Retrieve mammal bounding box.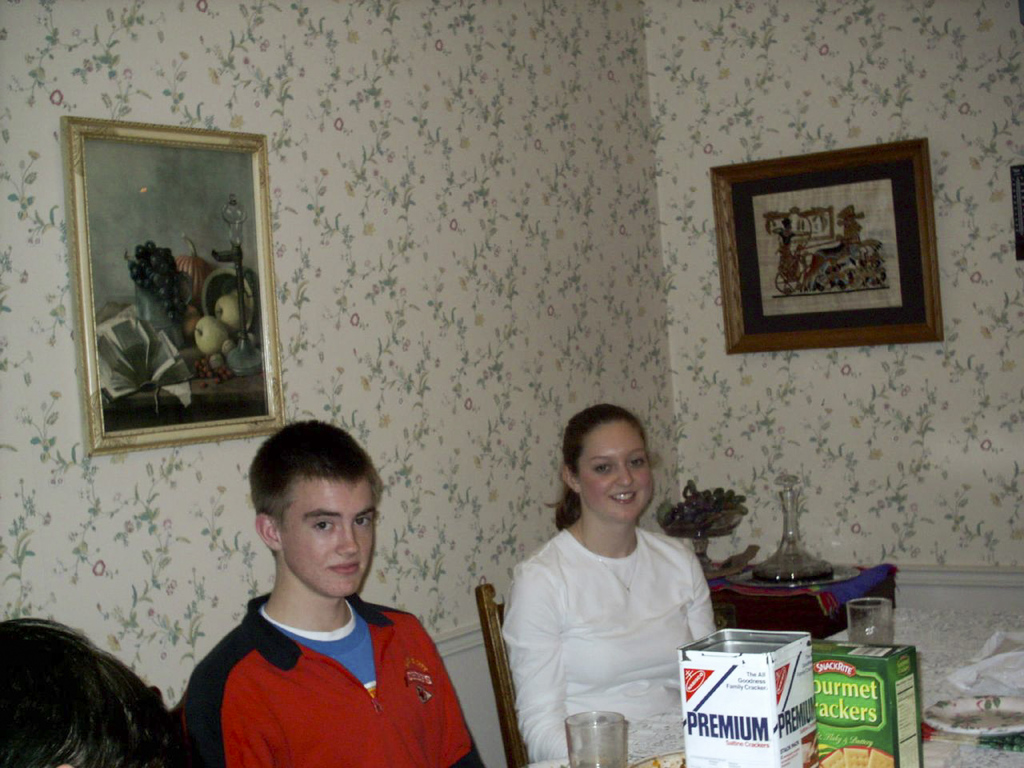
Bounding box: [810,242,862,294].
